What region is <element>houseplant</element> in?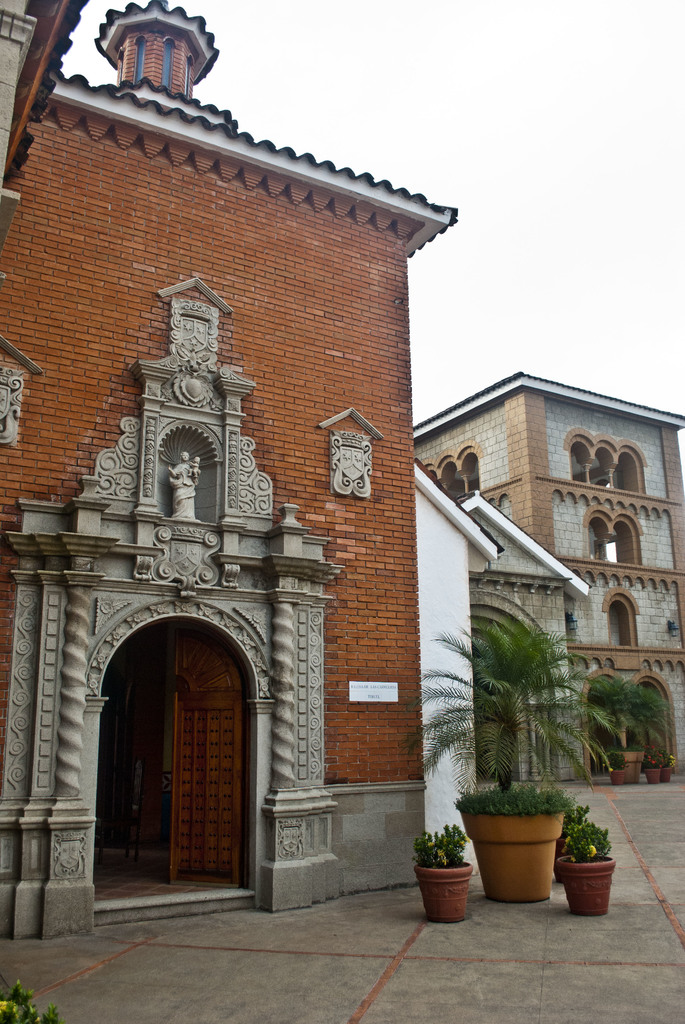
crop(555, 828, 618, 927).
